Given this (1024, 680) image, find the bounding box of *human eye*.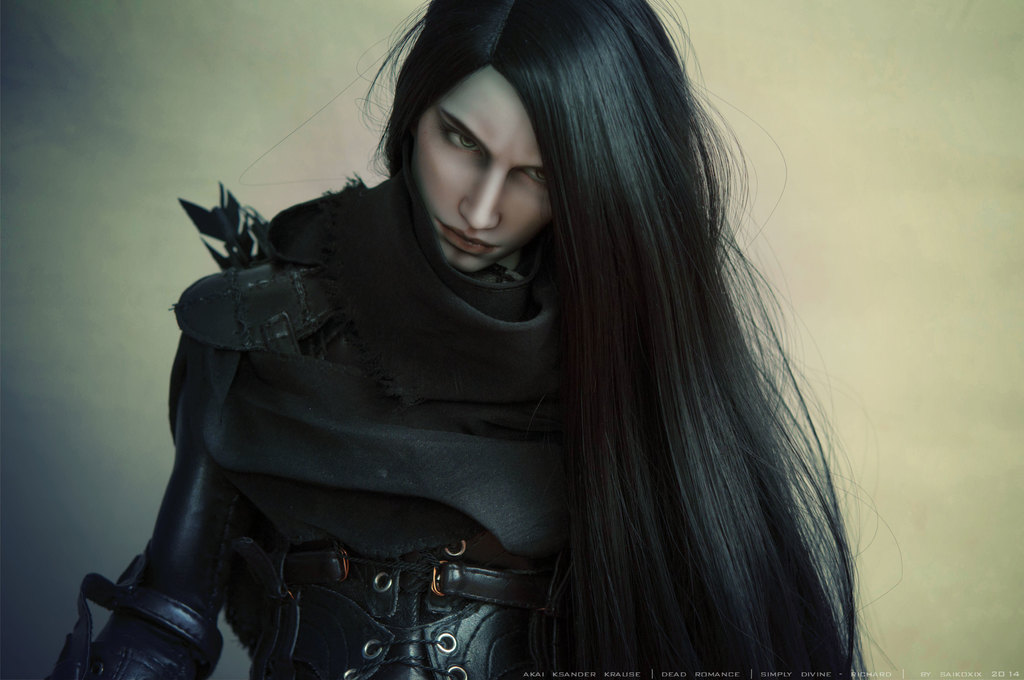
detection(435, 115, 483, 156).
